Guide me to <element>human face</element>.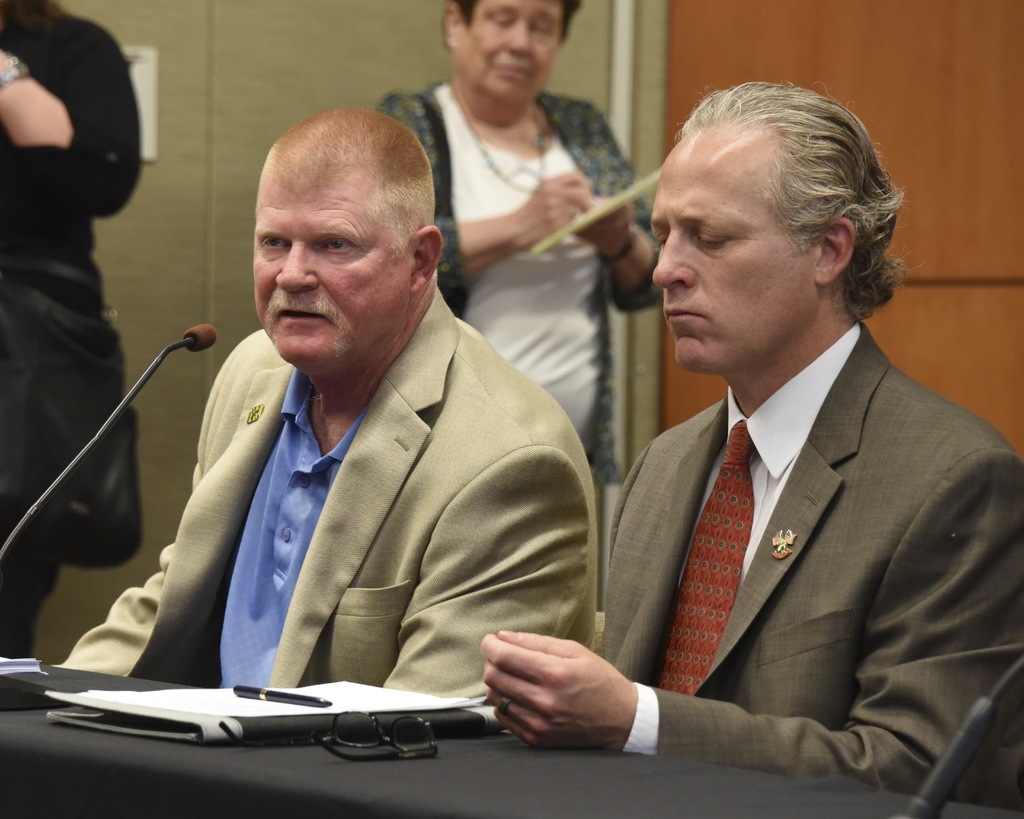
Guidance: <box>244,184,413,375</box>.
